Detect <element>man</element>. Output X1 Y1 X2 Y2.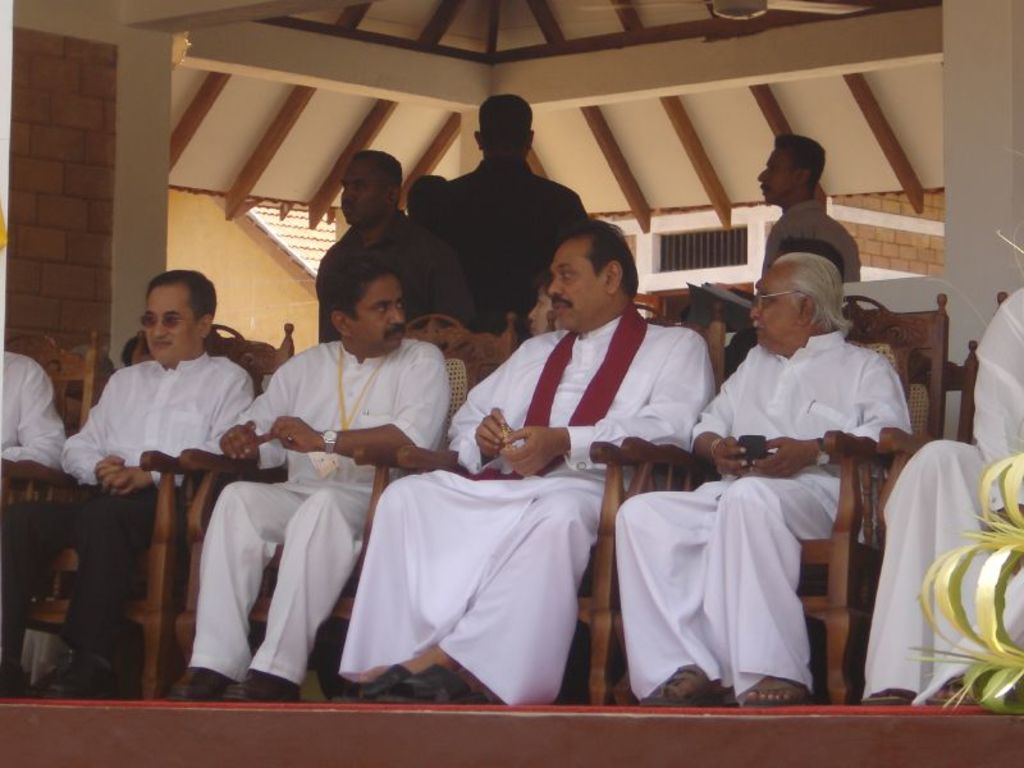
403 174 458 219.
